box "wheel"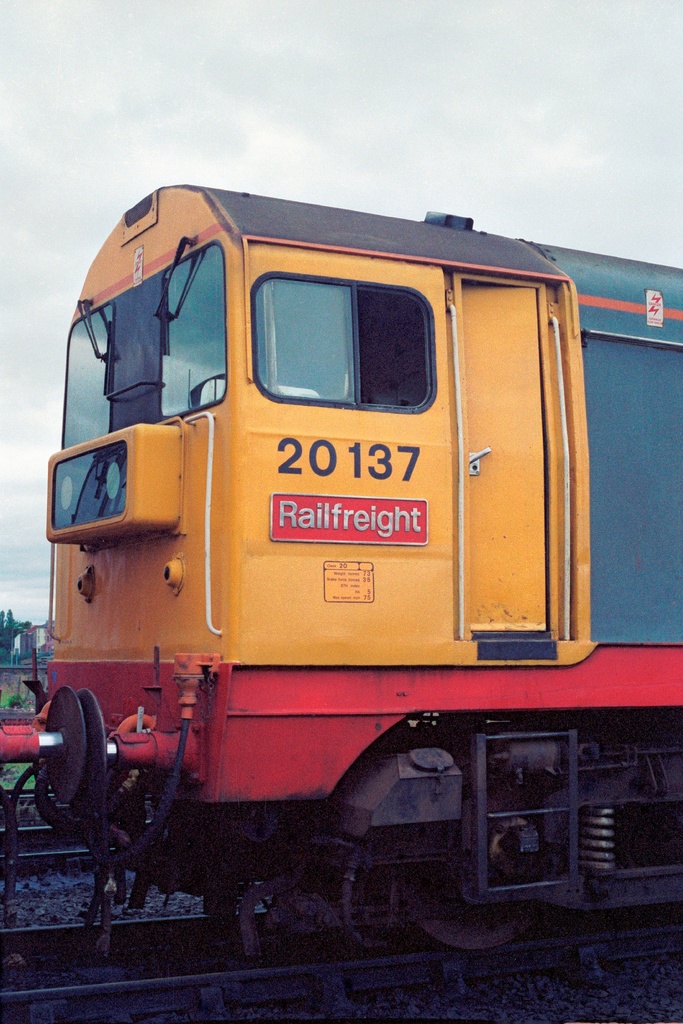
401,862,534,953
